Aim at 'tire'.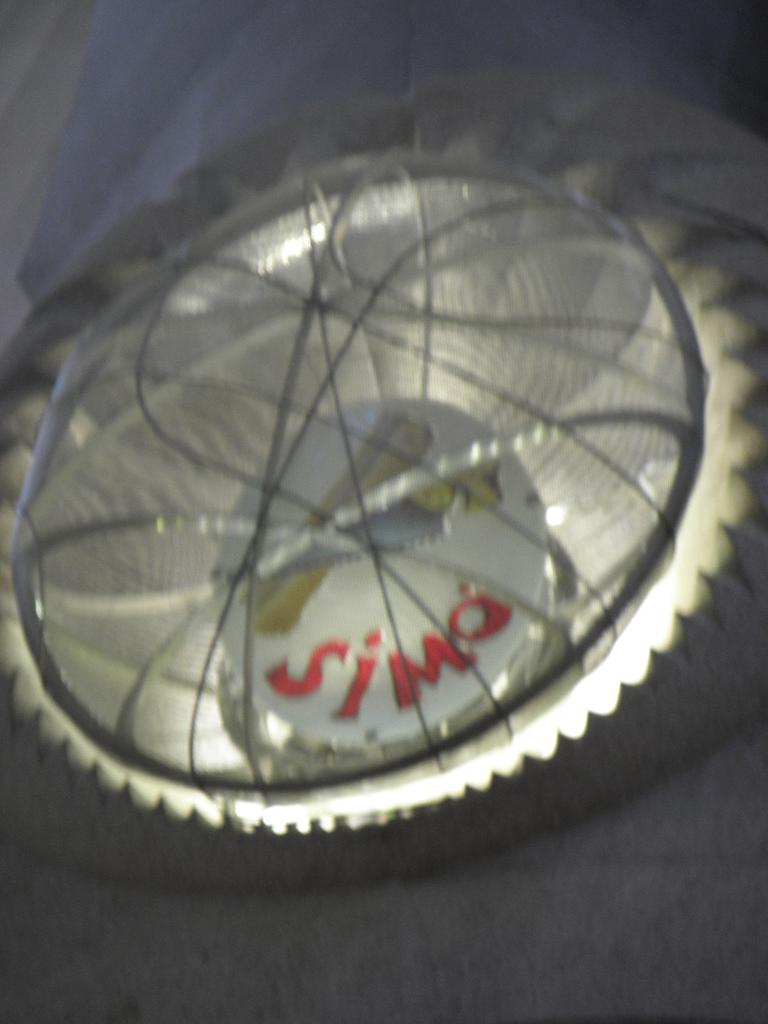
Aimed at region(0, 67, 767, 869).
